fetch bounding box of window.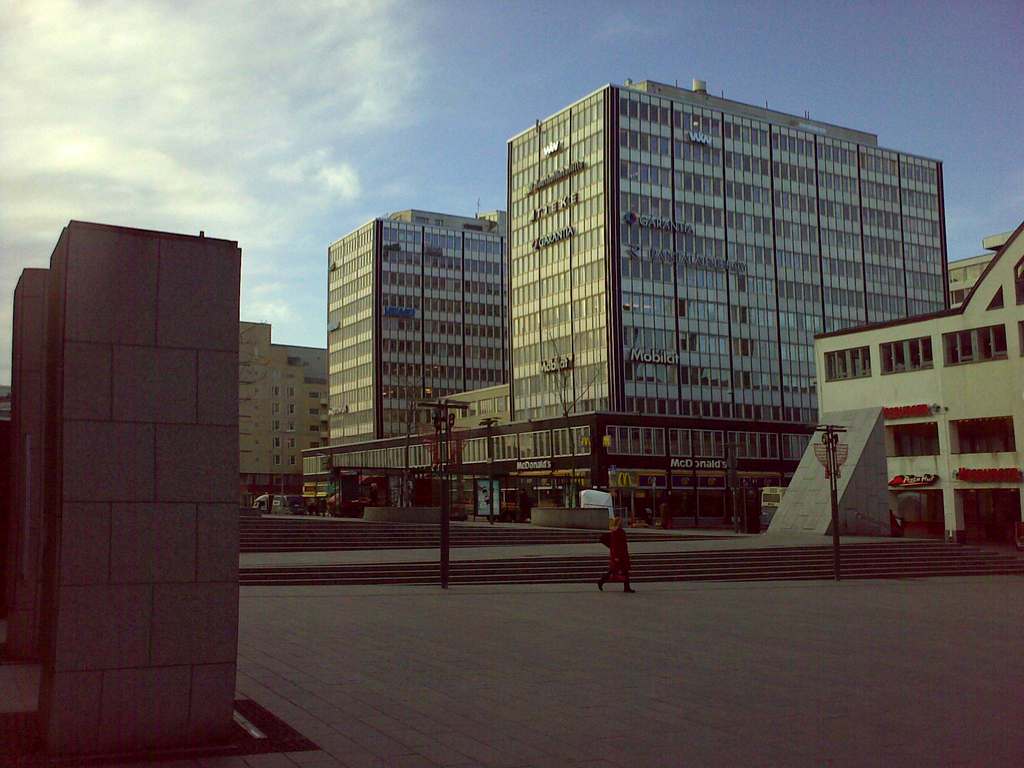
Bbox: 271:369:283:381.
